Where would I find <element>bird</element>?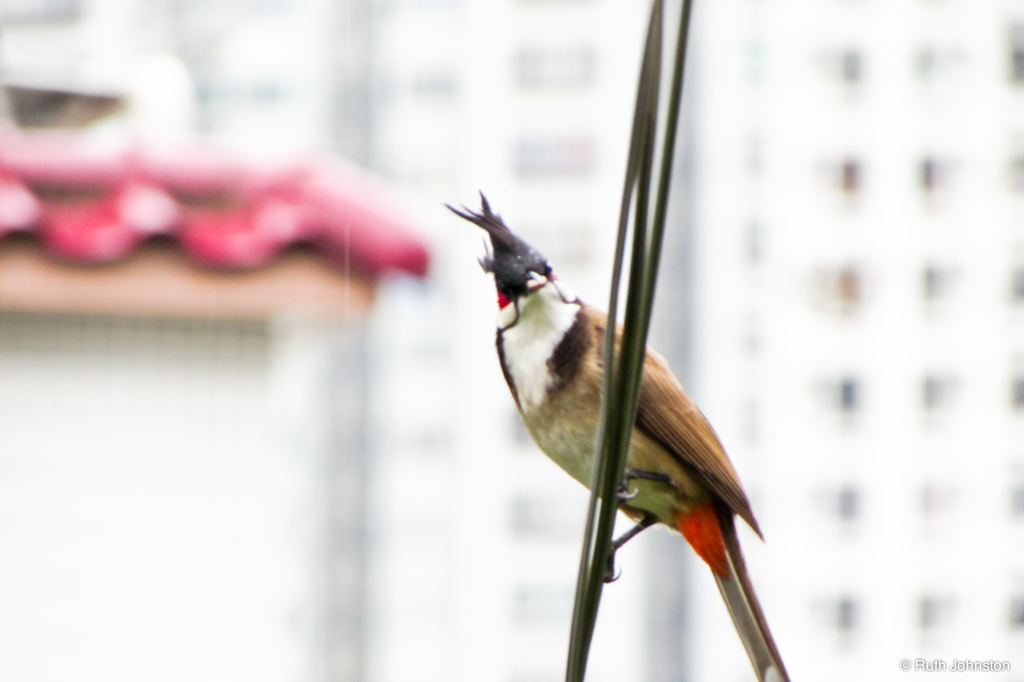
At select_region(449, 183, 807, 645).
